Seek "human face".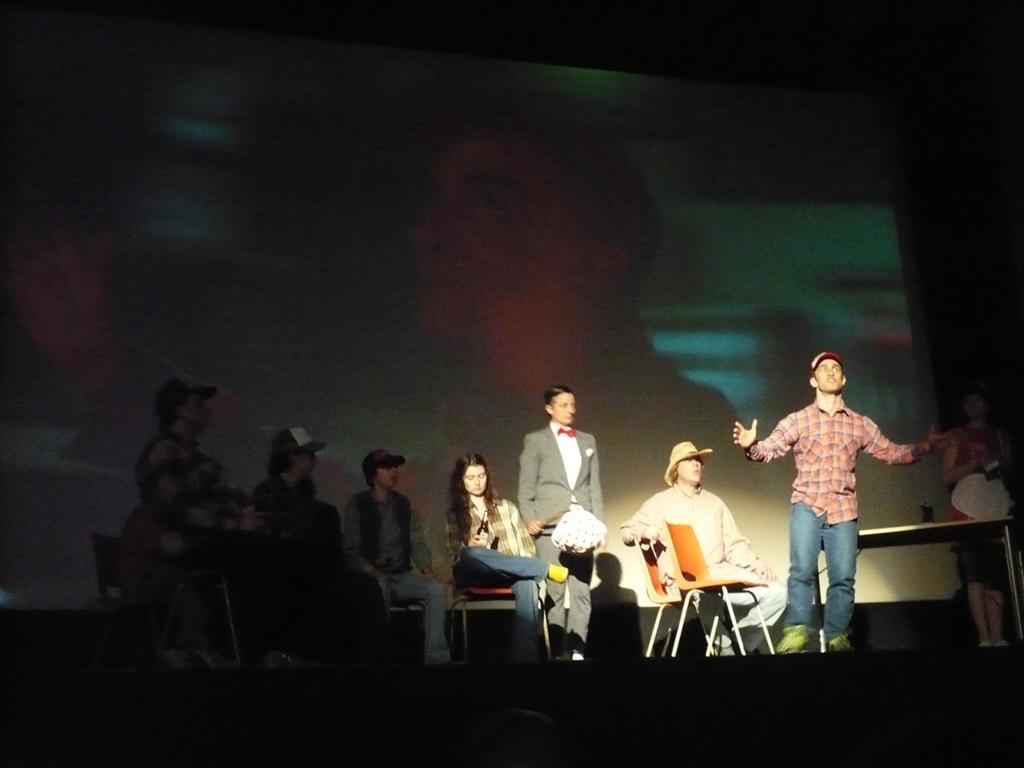
552, 392, 582, 426.
